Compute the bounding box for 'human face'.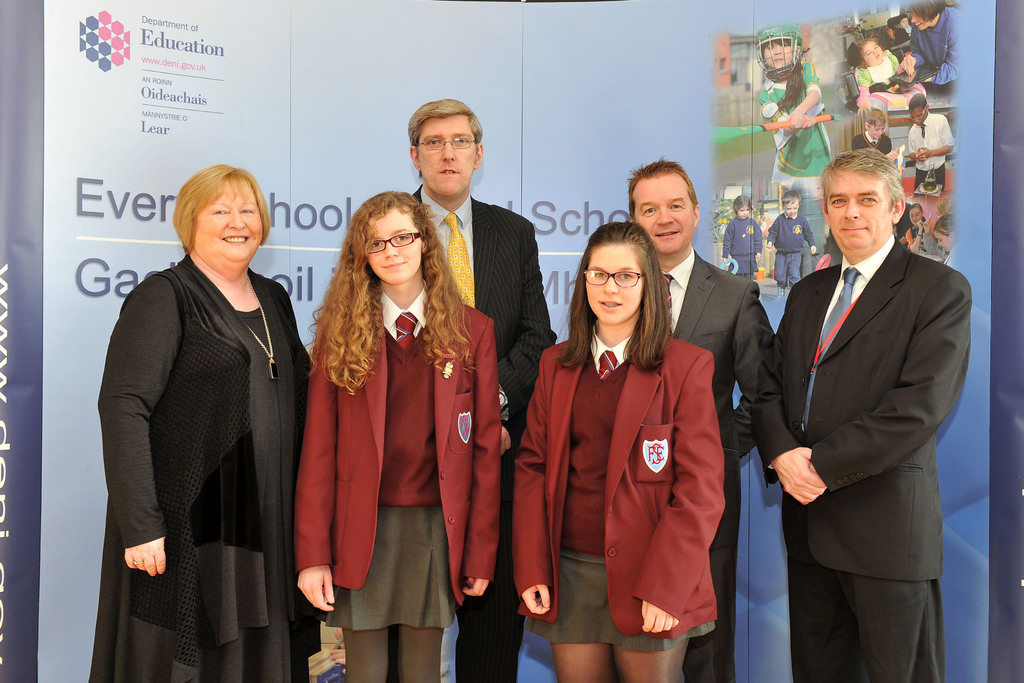
x1=584 y1=241 x2=643 y2=324.
